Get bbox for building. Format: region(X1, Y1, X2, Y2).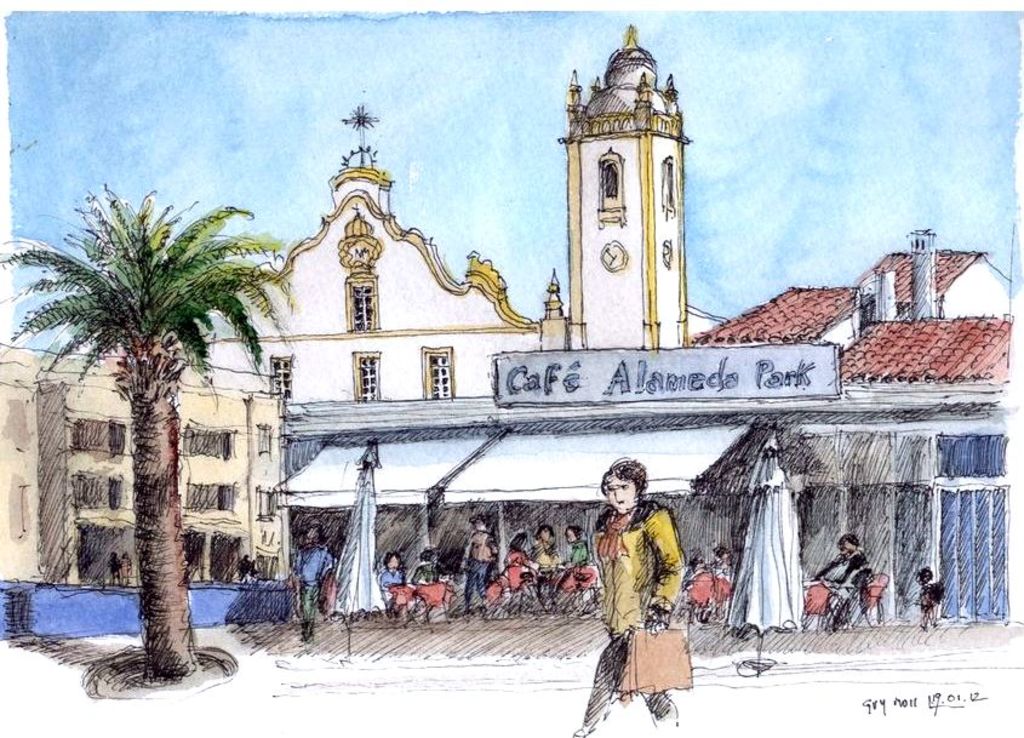
region(0, 345, 281, 633).
